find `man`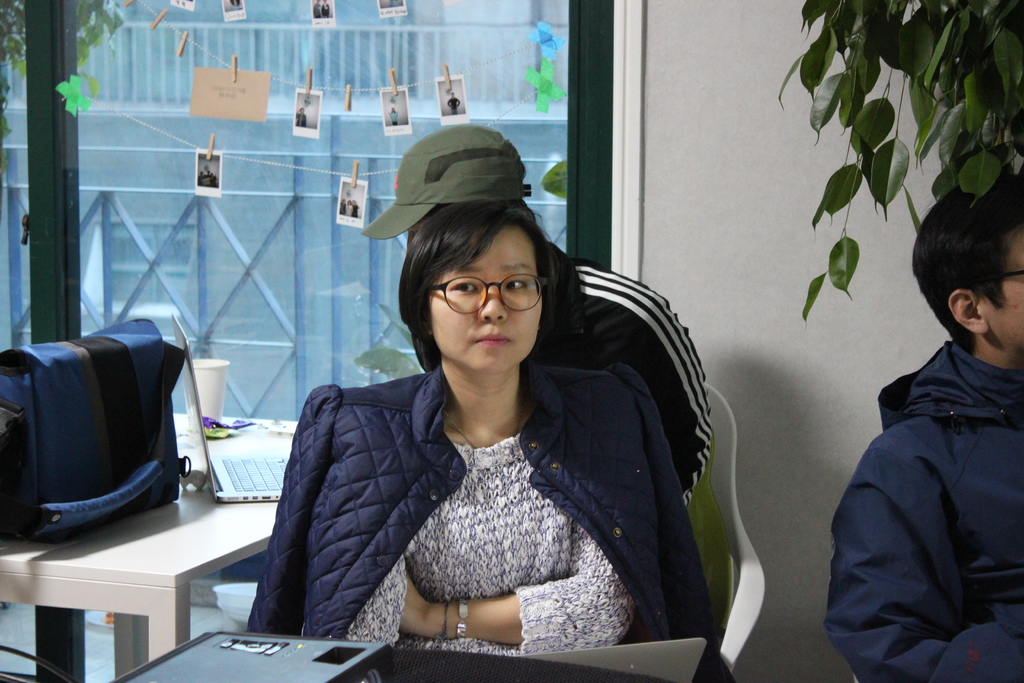
(x1=829, y1=195, x2=1023, y2=682)
